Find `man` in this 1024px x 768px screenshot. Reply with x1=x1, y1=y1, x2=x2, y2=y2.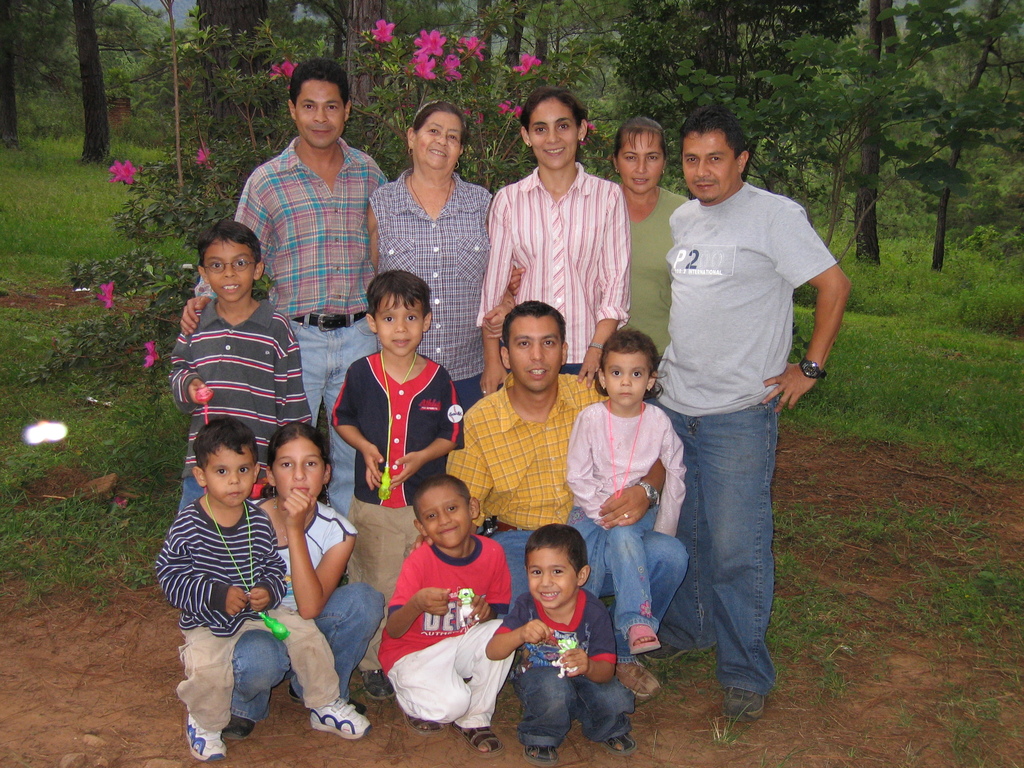
x1=179, y1=56, x2=390, y2=515.
